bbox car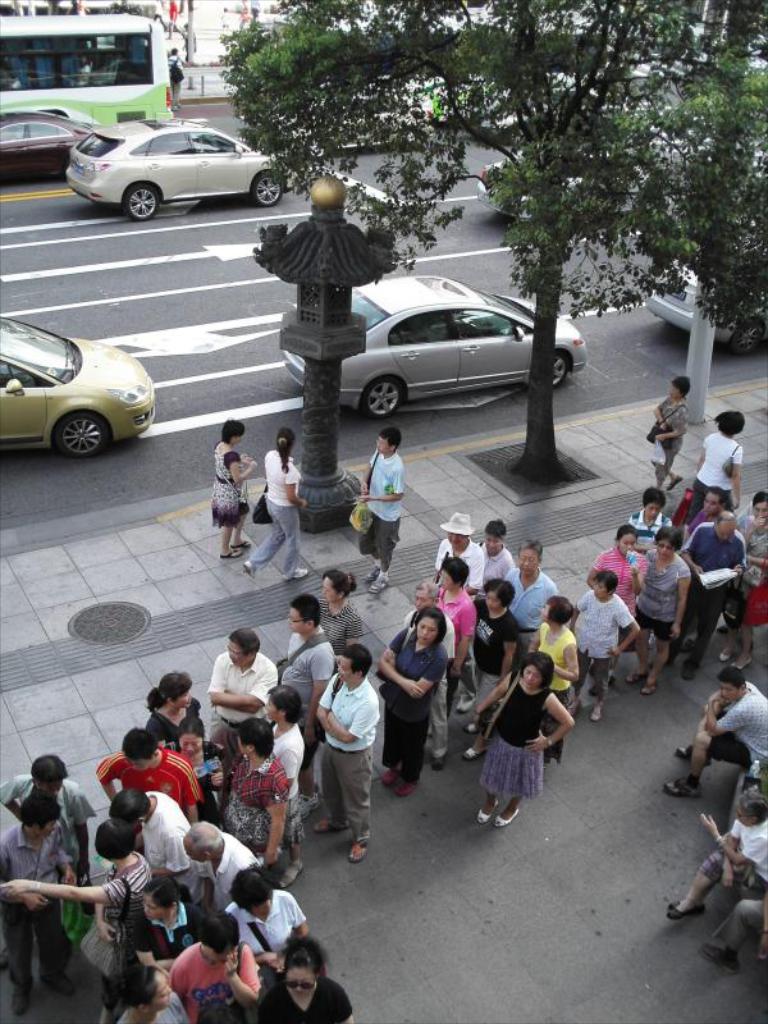
Rect(283, 275, 588, 419)
